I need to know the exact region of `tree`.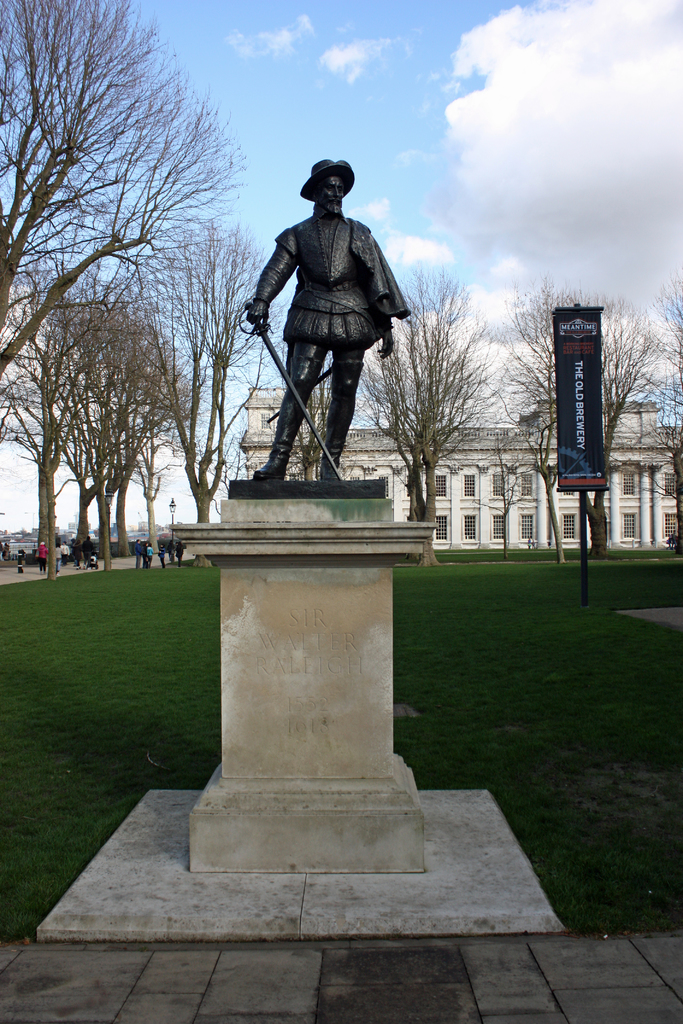
Region: [x1=115, y1=209, x2=293, y2=527].
